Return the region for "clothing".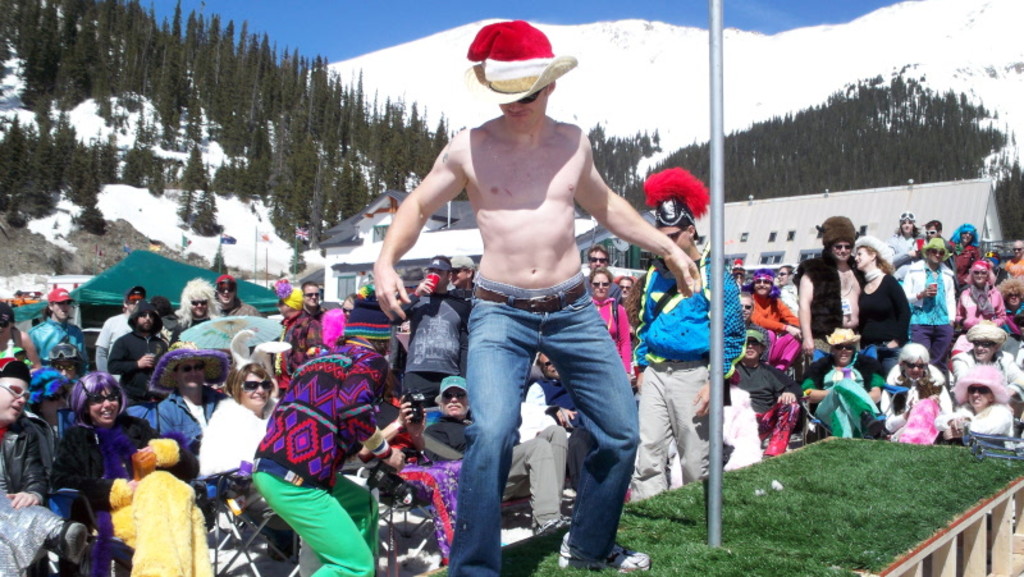
[736,358,785,461].
